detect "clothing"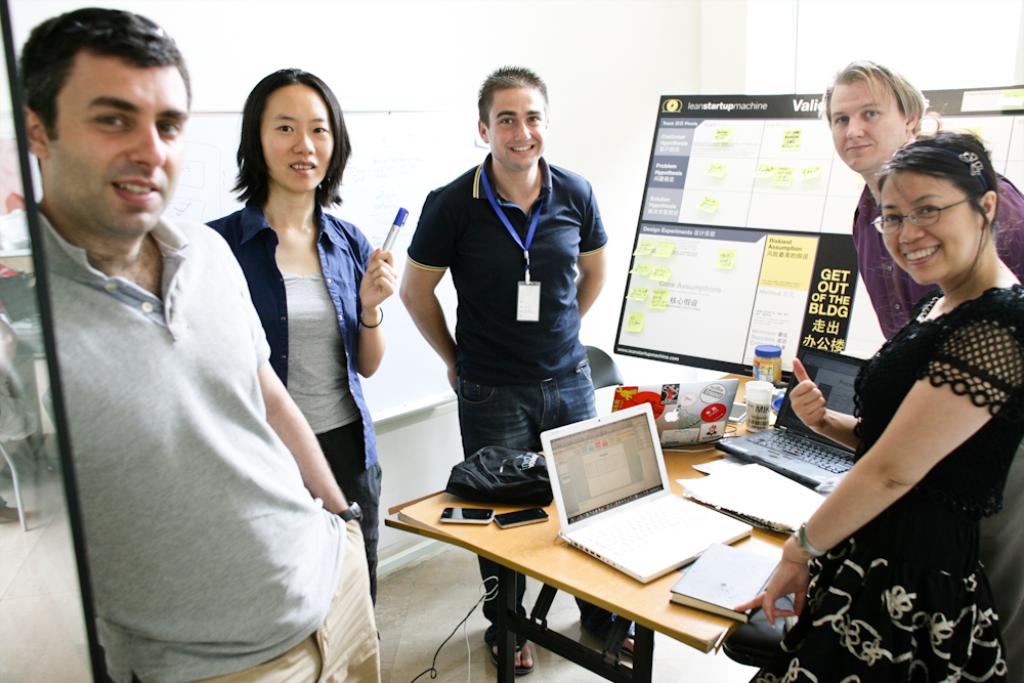
{"left": 403, "top": 152, "right": 597, "bottom": 650}
